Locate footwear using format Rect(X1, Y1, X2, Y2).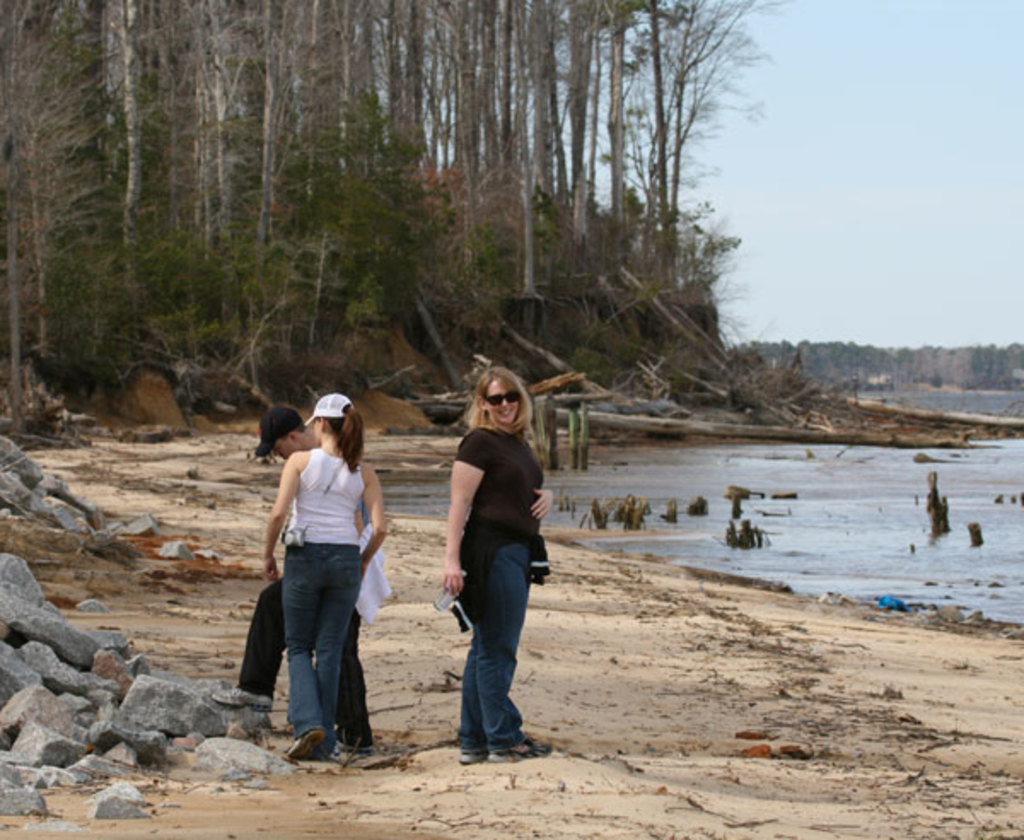
Rect(461, 739, 490, 763).
